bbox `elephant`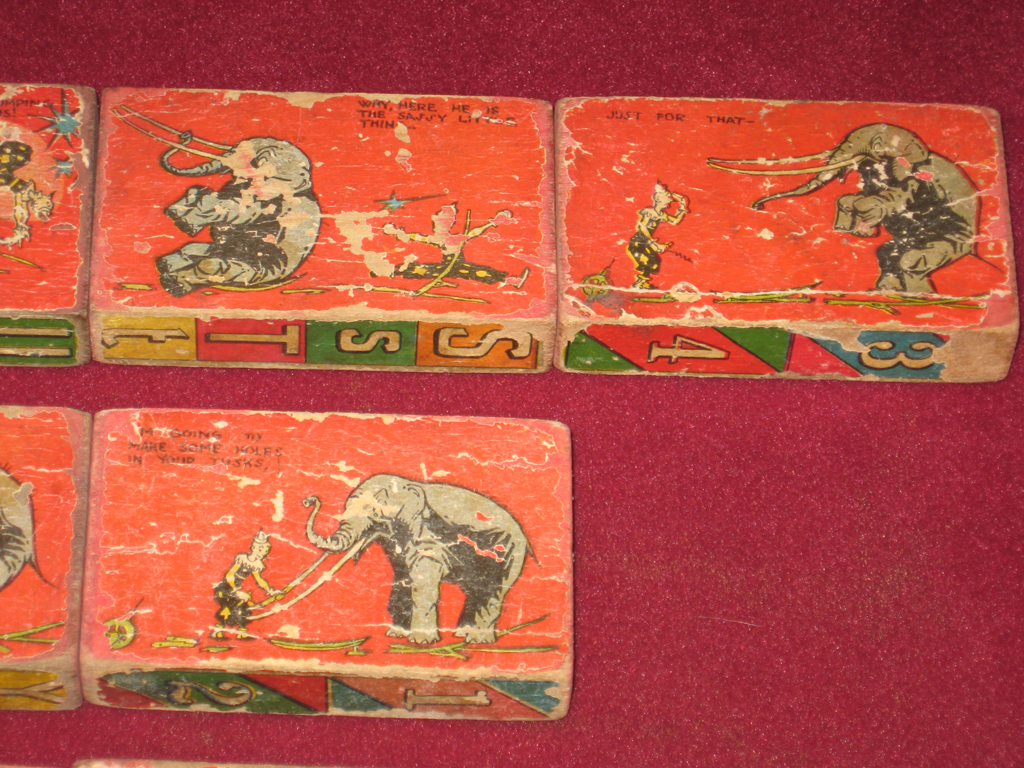
Rect(161, 122, 319, 284)
